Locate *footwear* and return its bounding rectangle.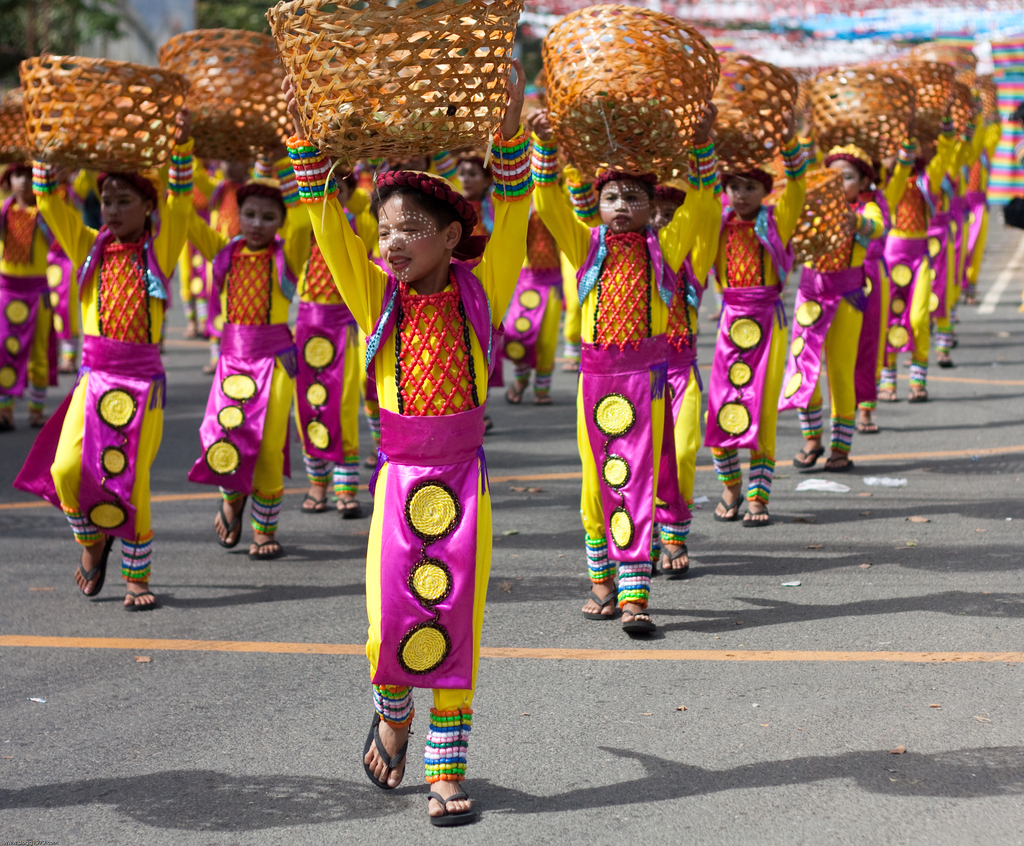
crop(582, 584, 620, 619).
